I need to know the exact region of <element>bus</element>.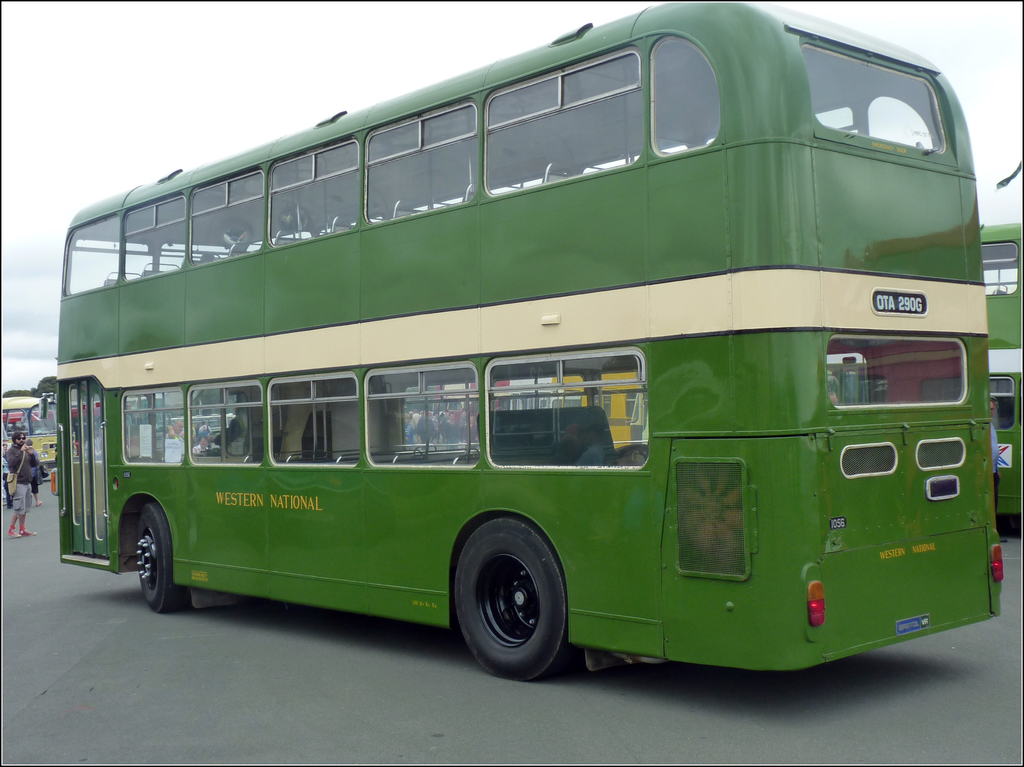
Region: {"x1": 969, "y1": 211, "x2": 1023, "y2": 535}.
